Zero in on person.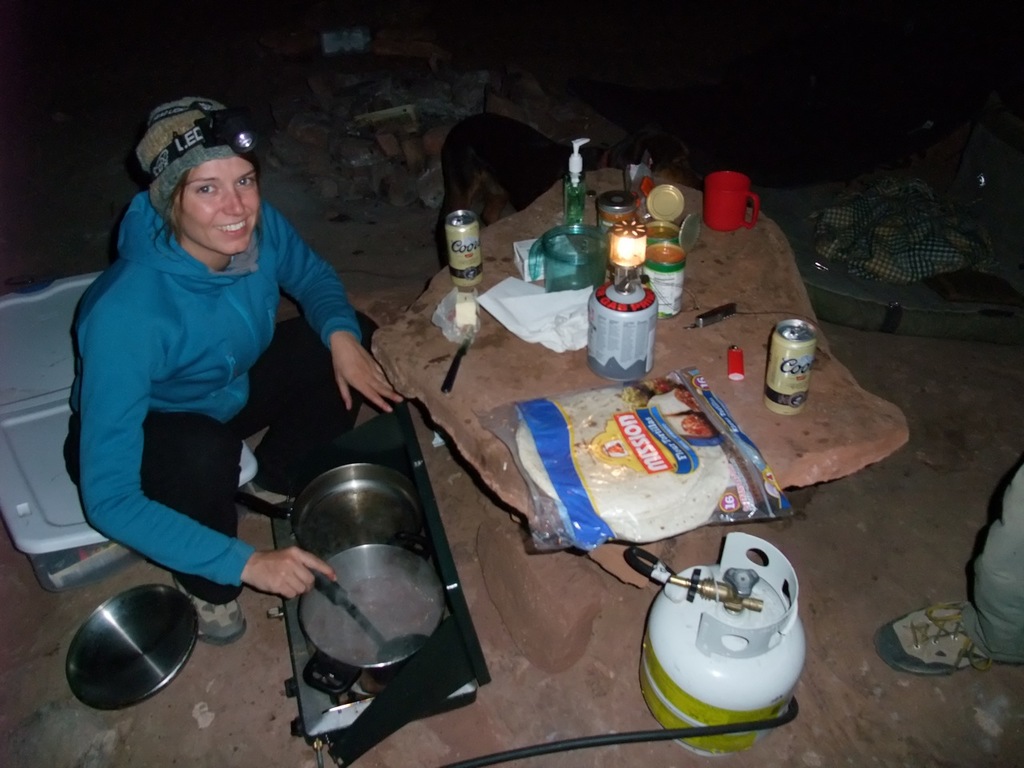
Zeroed in: <region>53, 90, 369, 670</region>.
